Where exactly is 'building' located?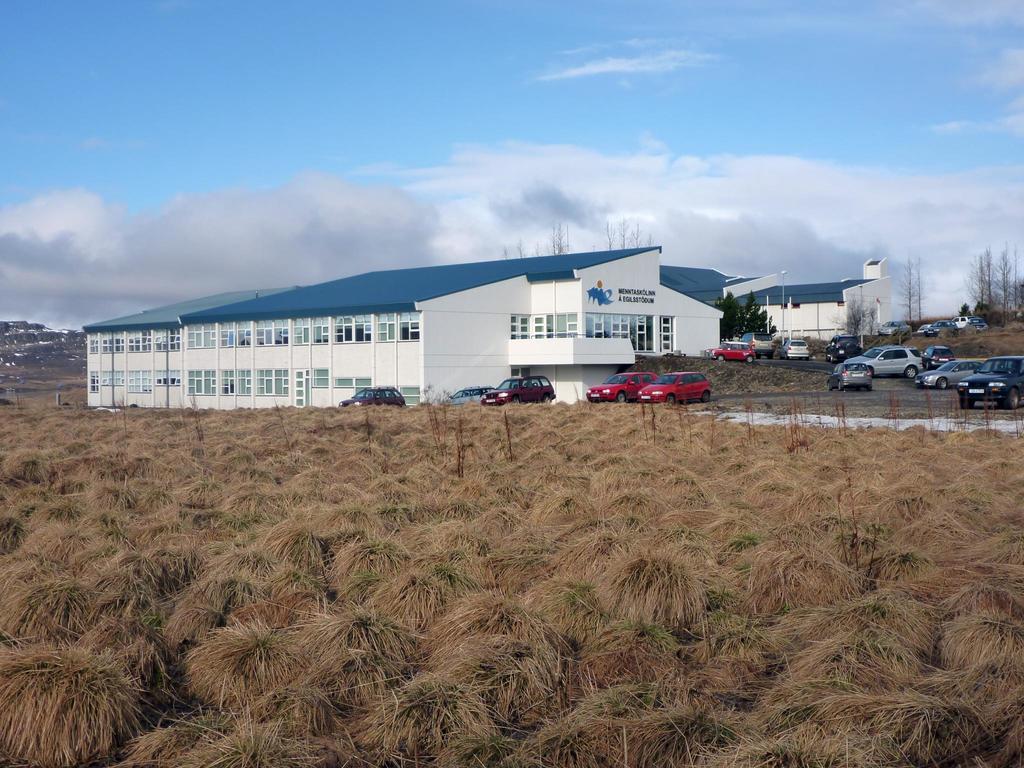
Its bounding box is x1=86, y1=246, x2=758, y2=413.
